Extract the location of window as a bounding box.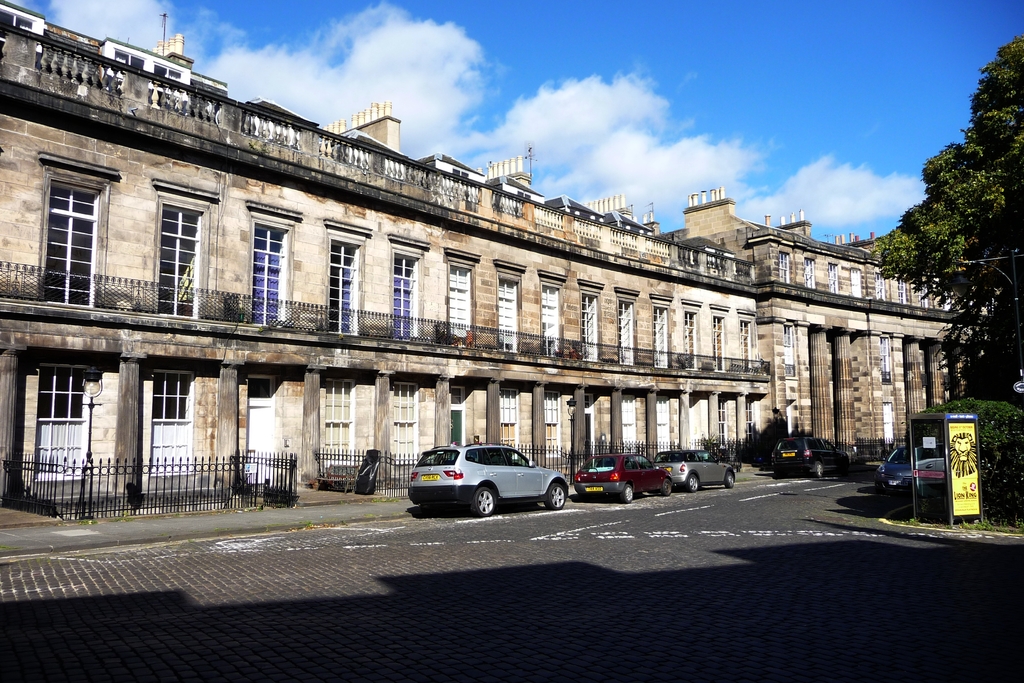
bbox=[580, 293, 598, 361].
